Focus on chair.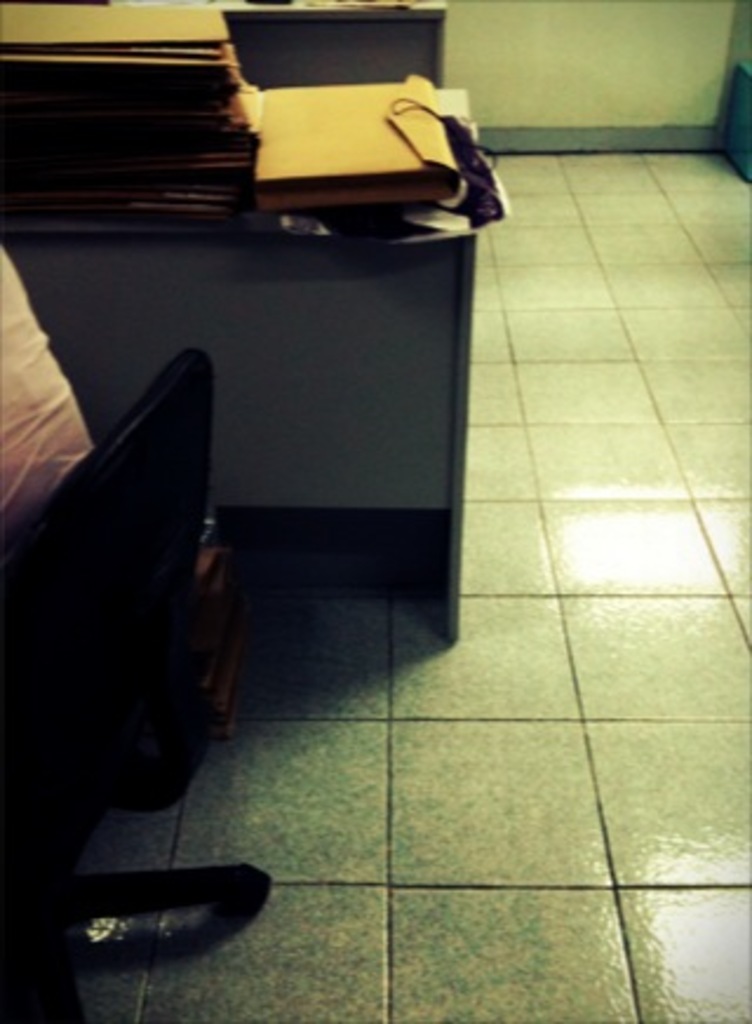
Focused at 0,350,230,1022.
